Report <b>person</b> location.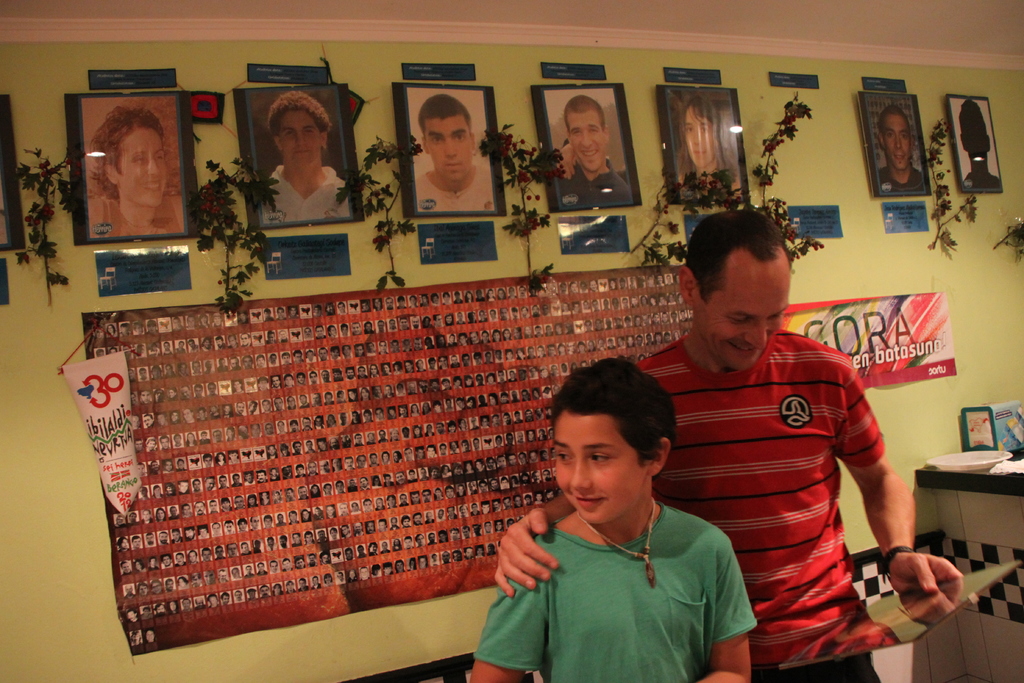
Report: x1=264 y1=92 x2=349 y2=226.
